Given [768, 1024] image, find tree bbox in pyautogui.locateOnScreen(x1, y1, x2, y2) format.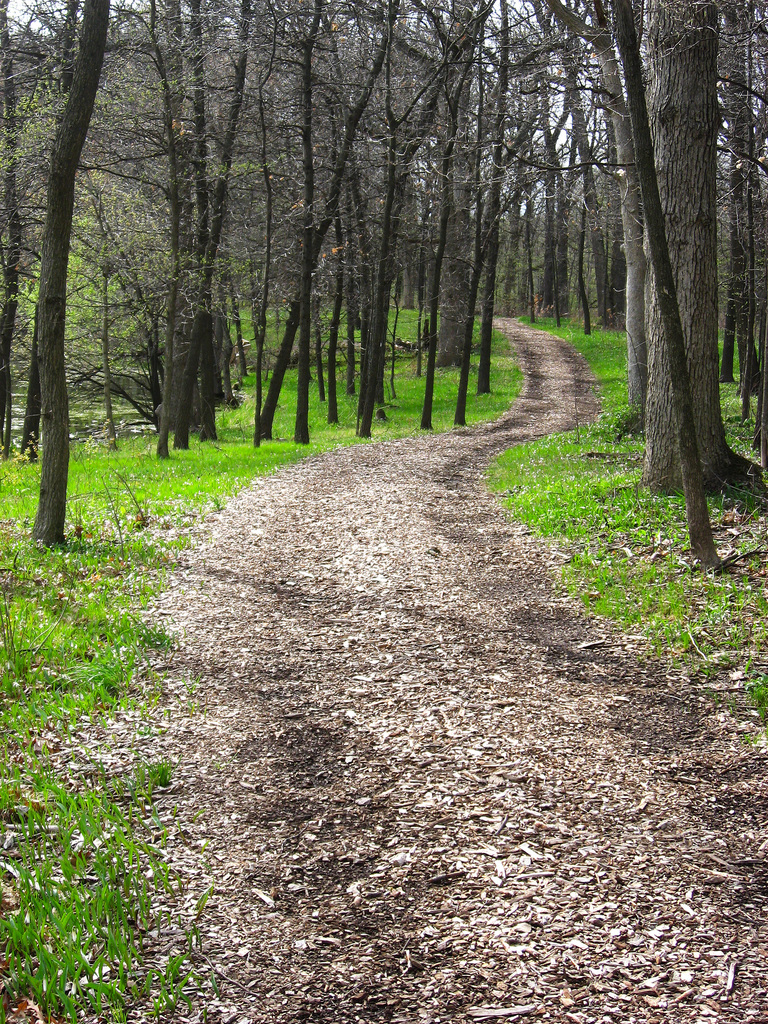
pyautogui.locateOnScreen(740, 9, 767, 452).
